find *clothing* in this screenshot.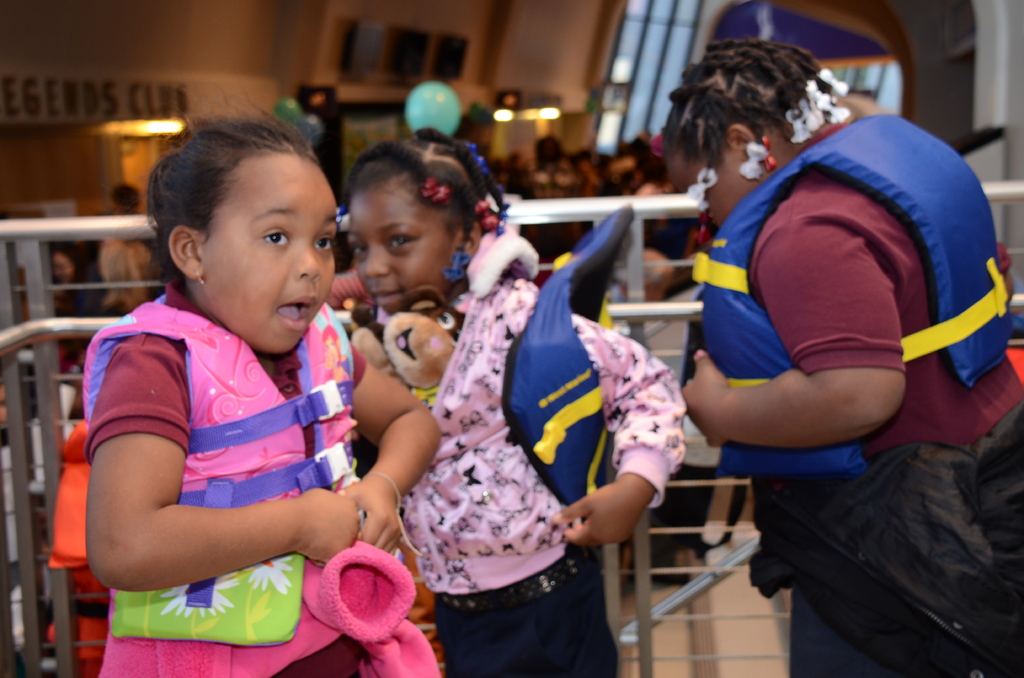
The bounding box for *clothing* is bbox=(47, 257, 100, 373).
